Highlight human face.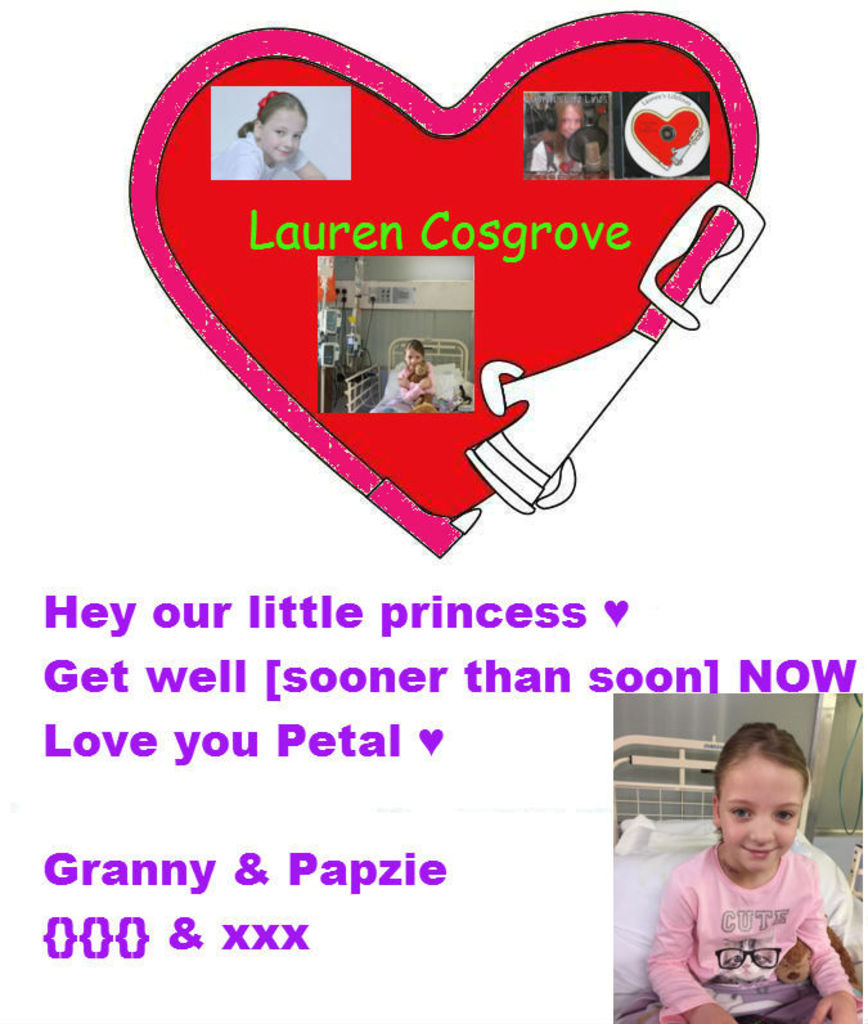
Highlighted region: l=249, t=103, r=307, b=160.
